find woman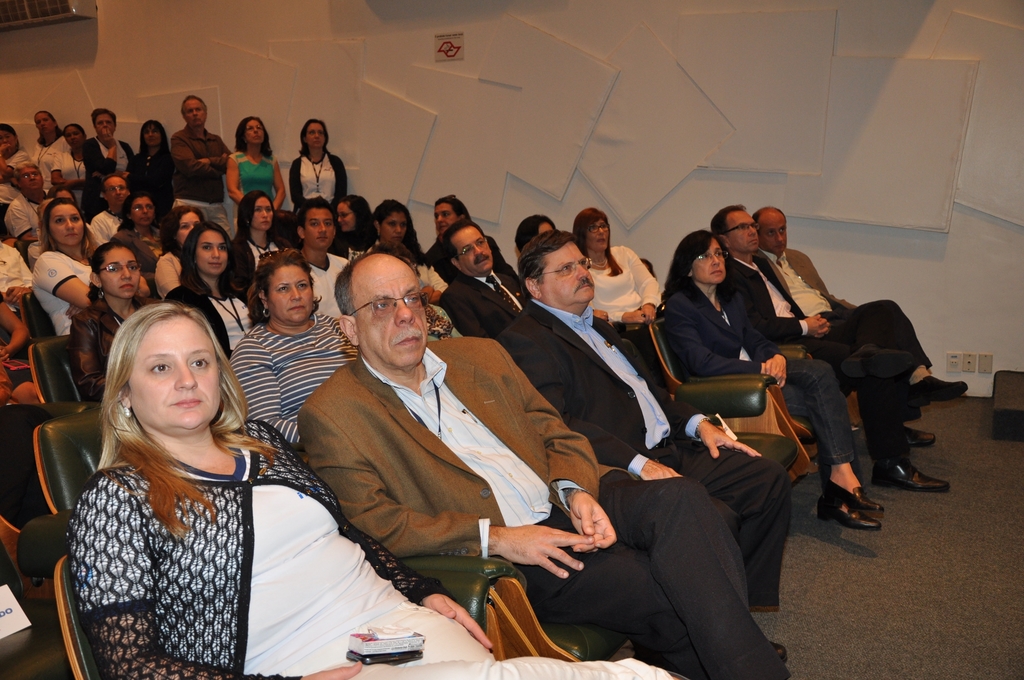
67/300/689/679
